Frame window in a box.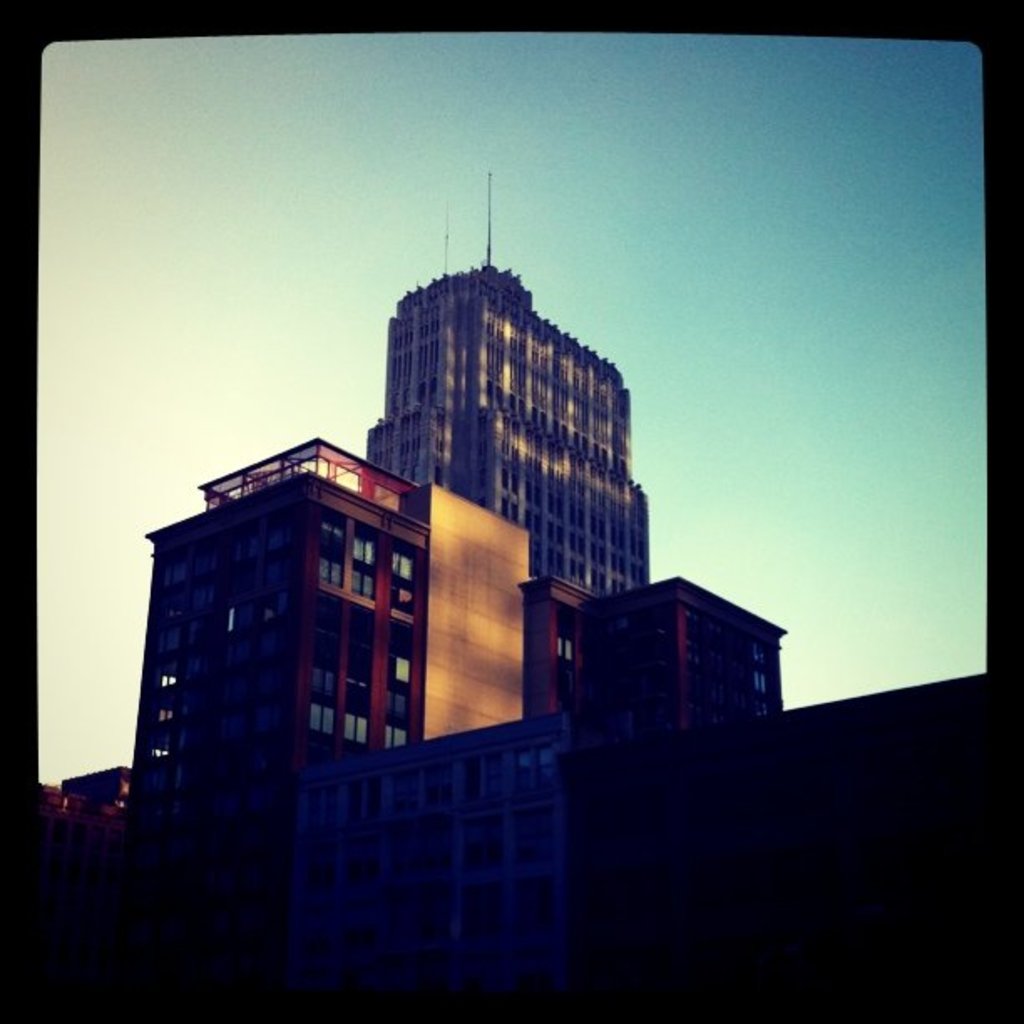
<bbox>350, 688, 371, 714</bbox>.
